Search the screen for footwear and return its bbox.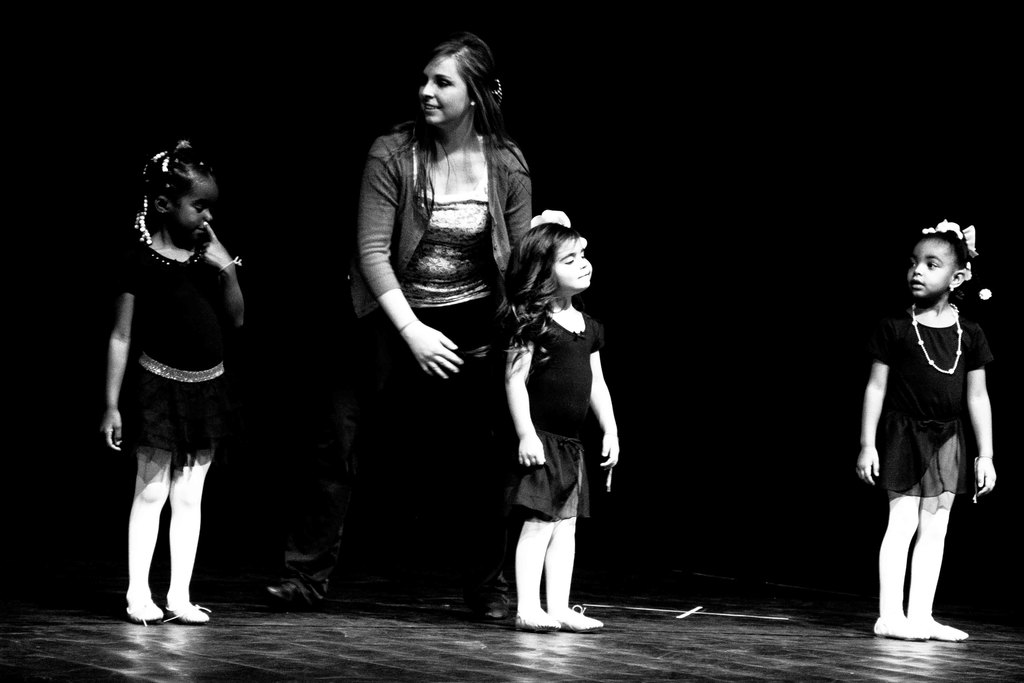
Found: (514, 602, 563, 632).
